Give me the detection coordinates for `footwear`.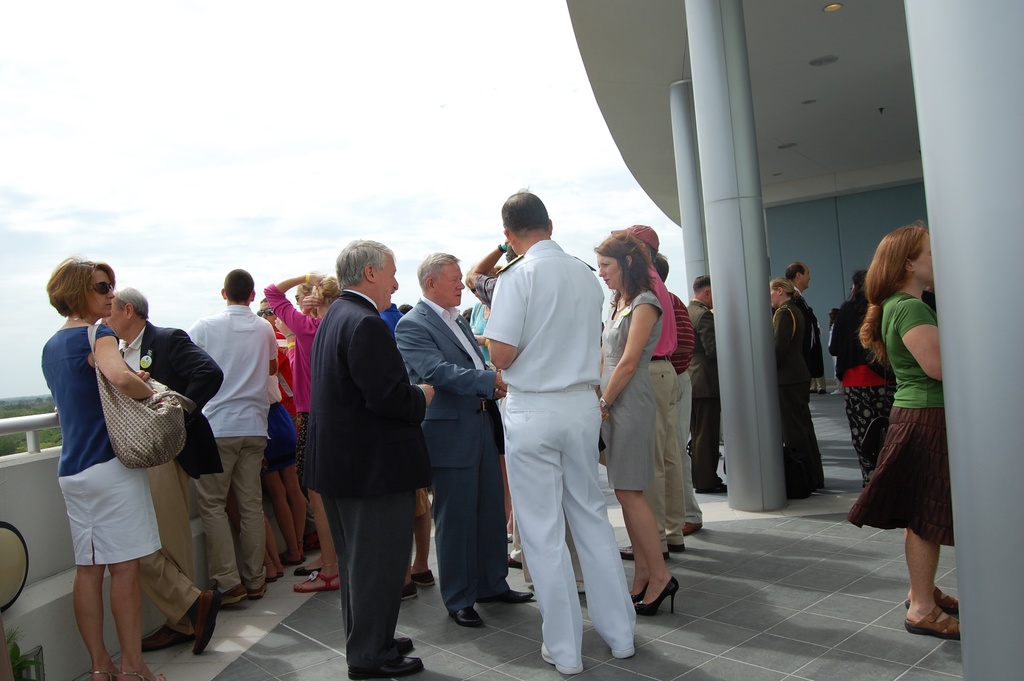
crop(633, 580, 680, 614).
